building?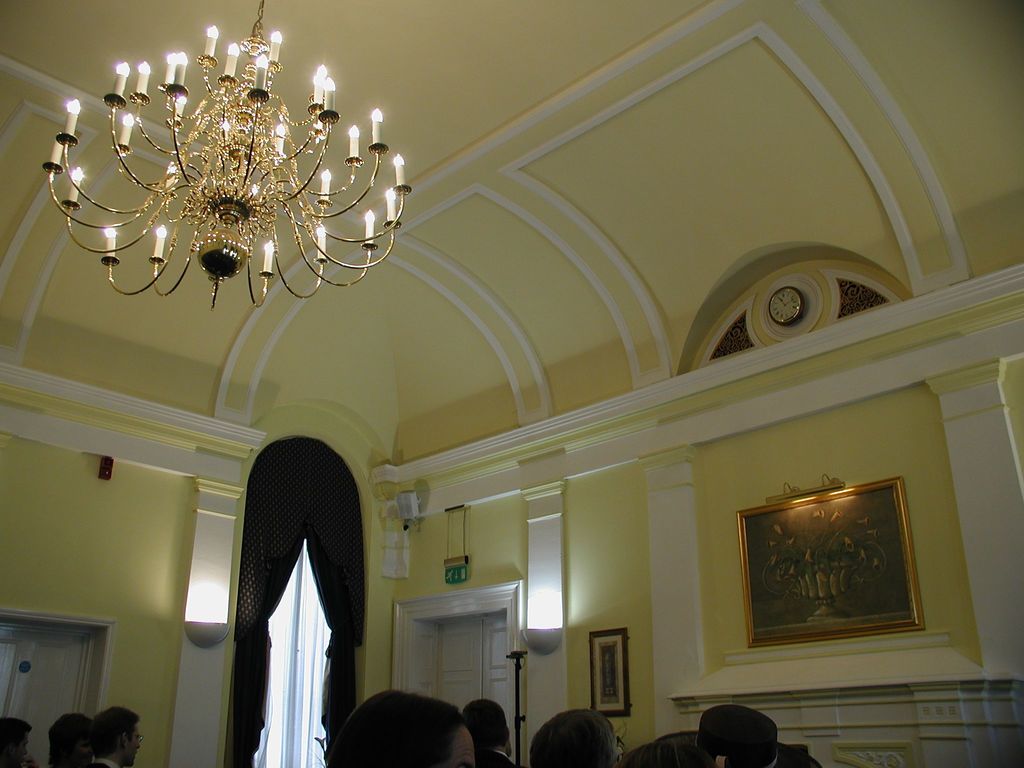
detection(0, 1, 1023, 767)
